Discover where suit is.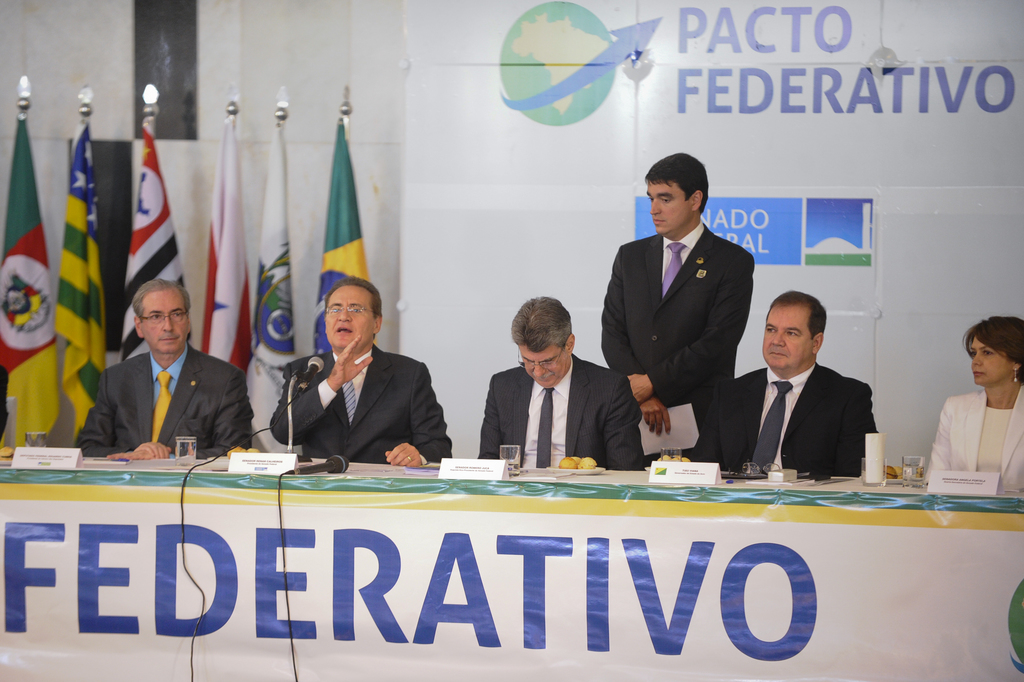
Discovered at box(76, 341, 253, 456).
